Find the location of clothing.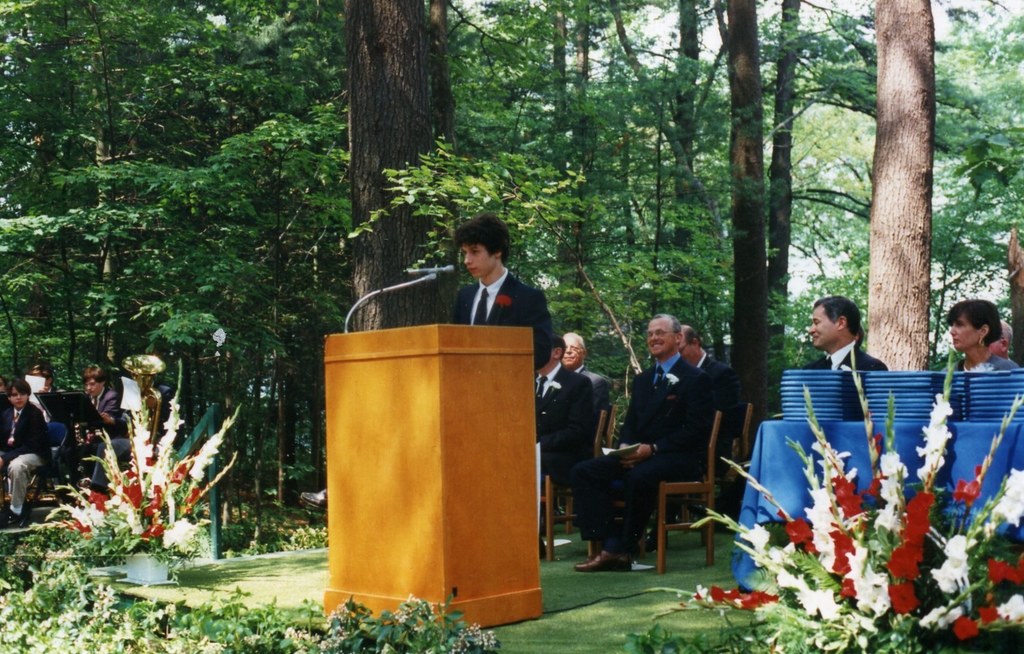
Location: (84,377,175,496).
